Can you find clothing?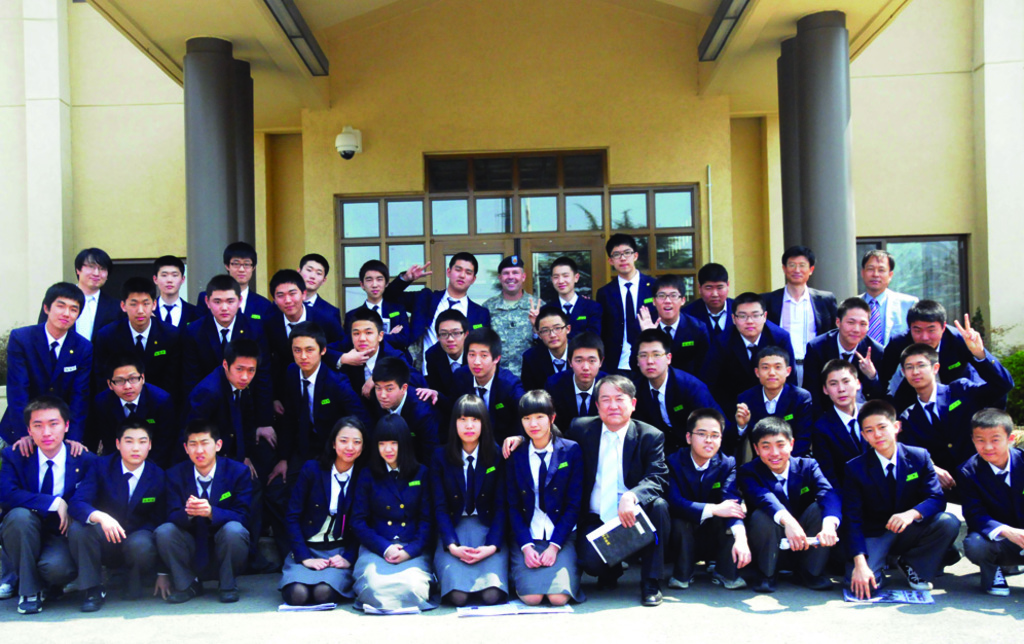
Yes, bounding box: 0,320,102,437.
